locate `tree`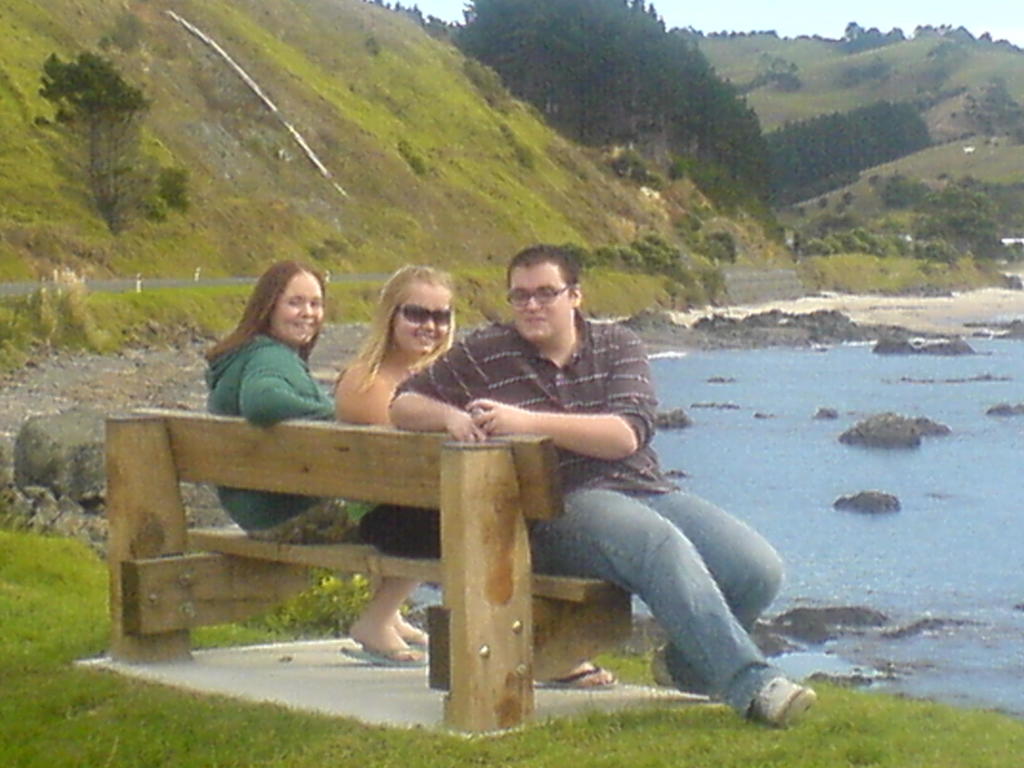
[left=40, top=44, right=146, bottom=134]
